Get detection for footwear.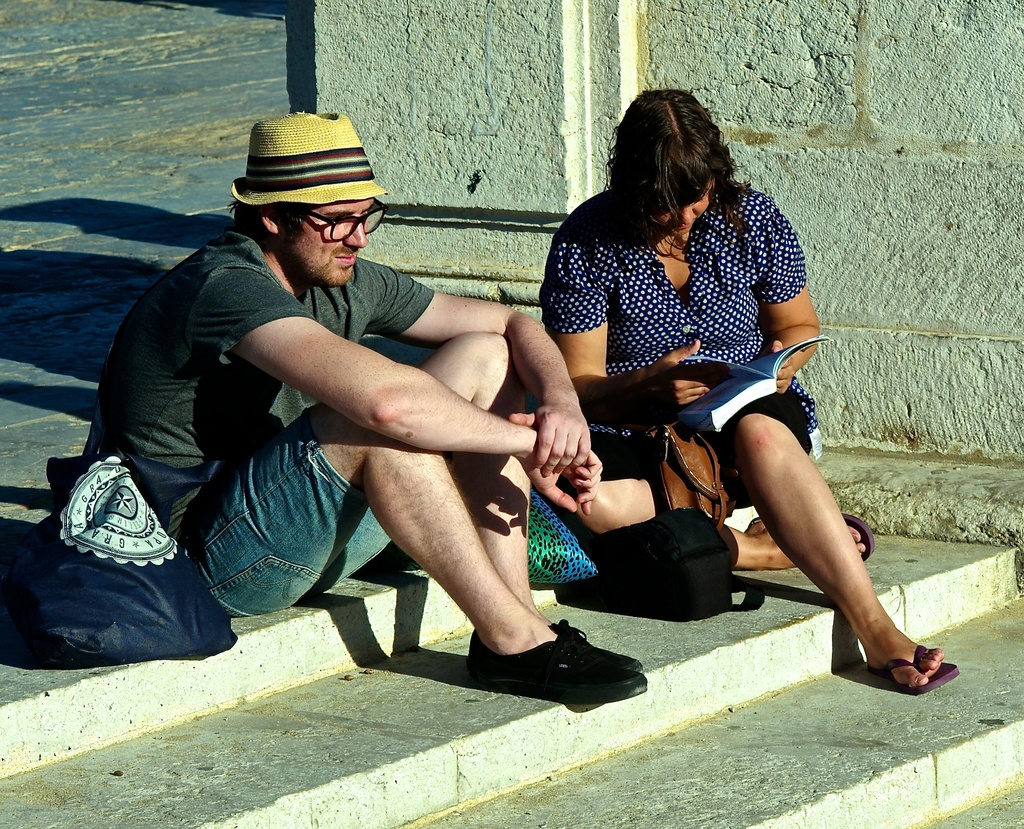
Detection: (x1=862, y1=648, x2=955, y2=697).
